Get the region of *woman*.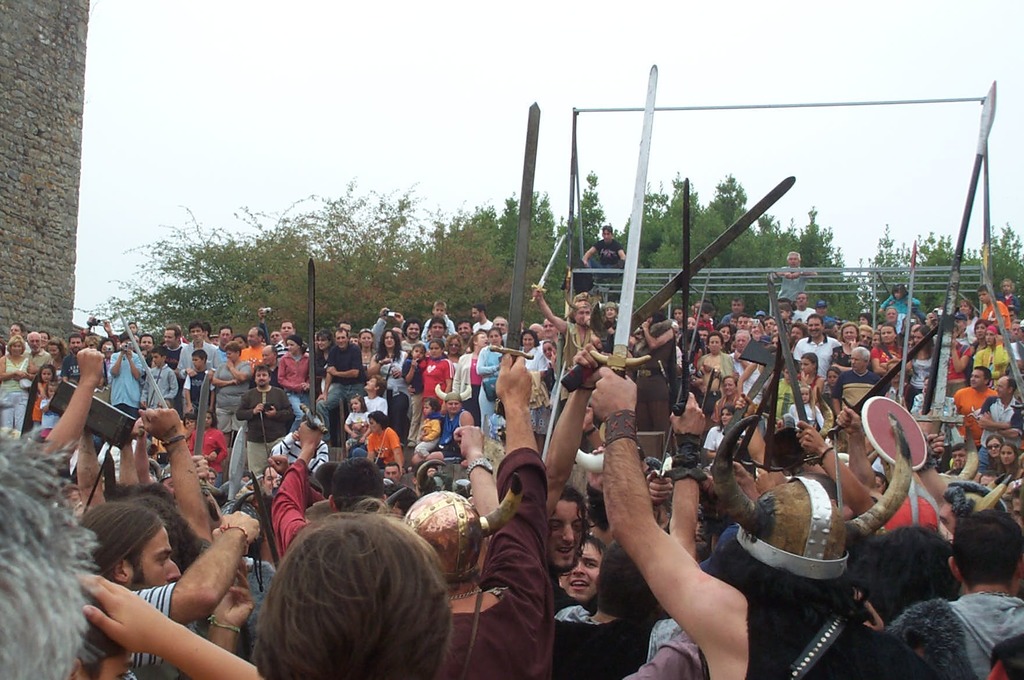
select_region(520, 332, 541, 377).
